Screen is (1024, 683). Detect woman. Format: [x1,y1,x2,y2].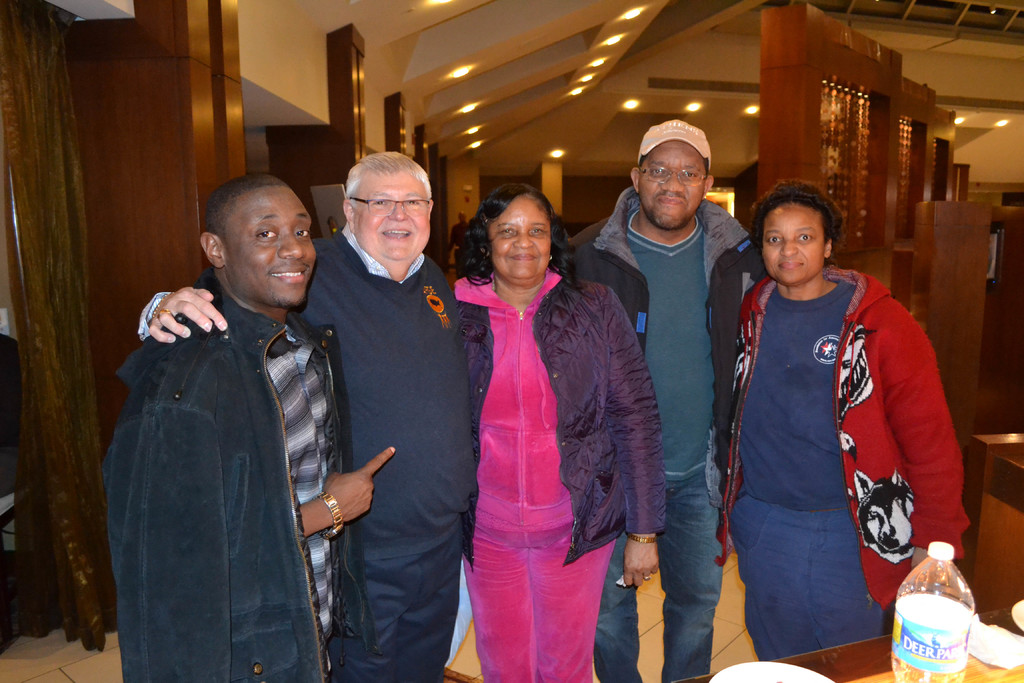
[723,173,976,661].
